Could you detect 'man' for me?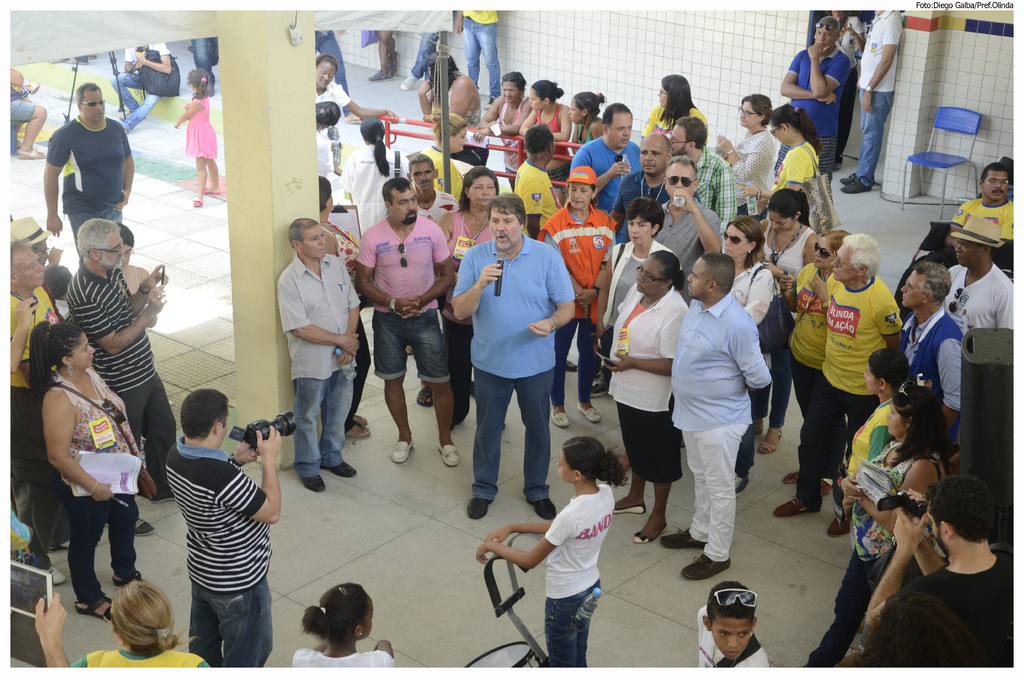
Detection result: {"x1": 458, "y1": 11, "x2": 502, "y2": 109}.
